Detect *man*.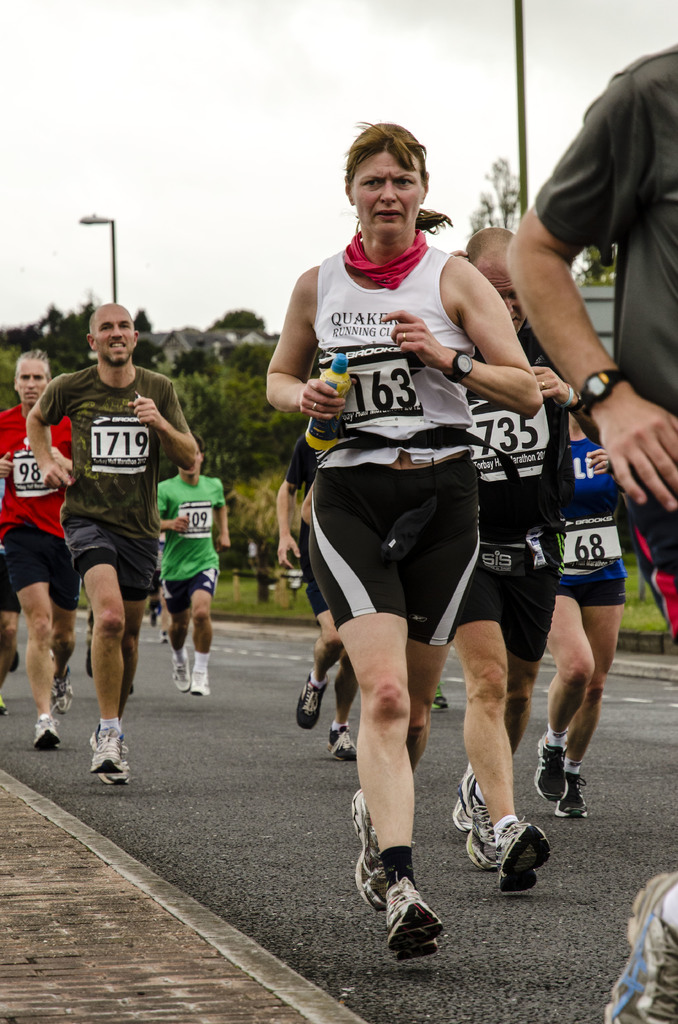
Detected at l=151, t=436, r=226, b=698.
